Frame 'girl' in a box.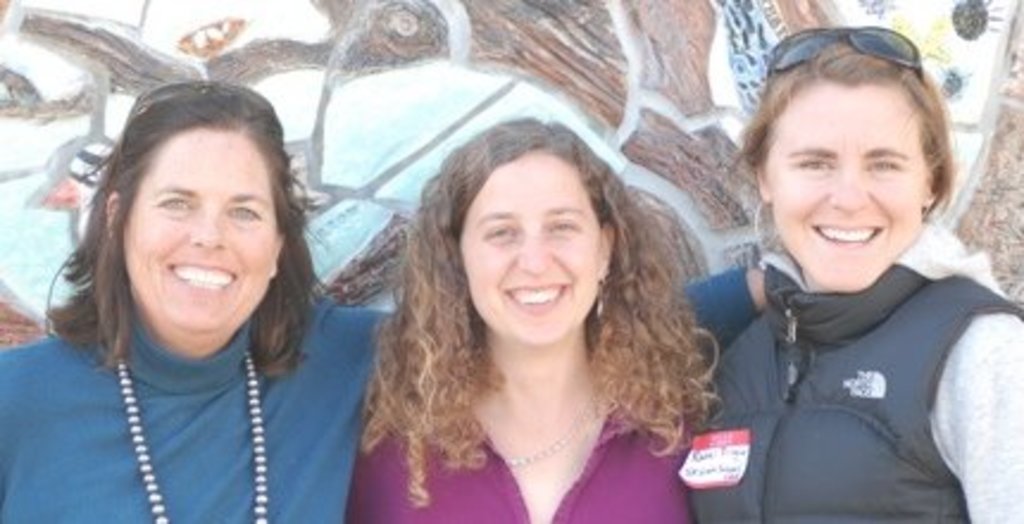
0, 81, 772, 522.
